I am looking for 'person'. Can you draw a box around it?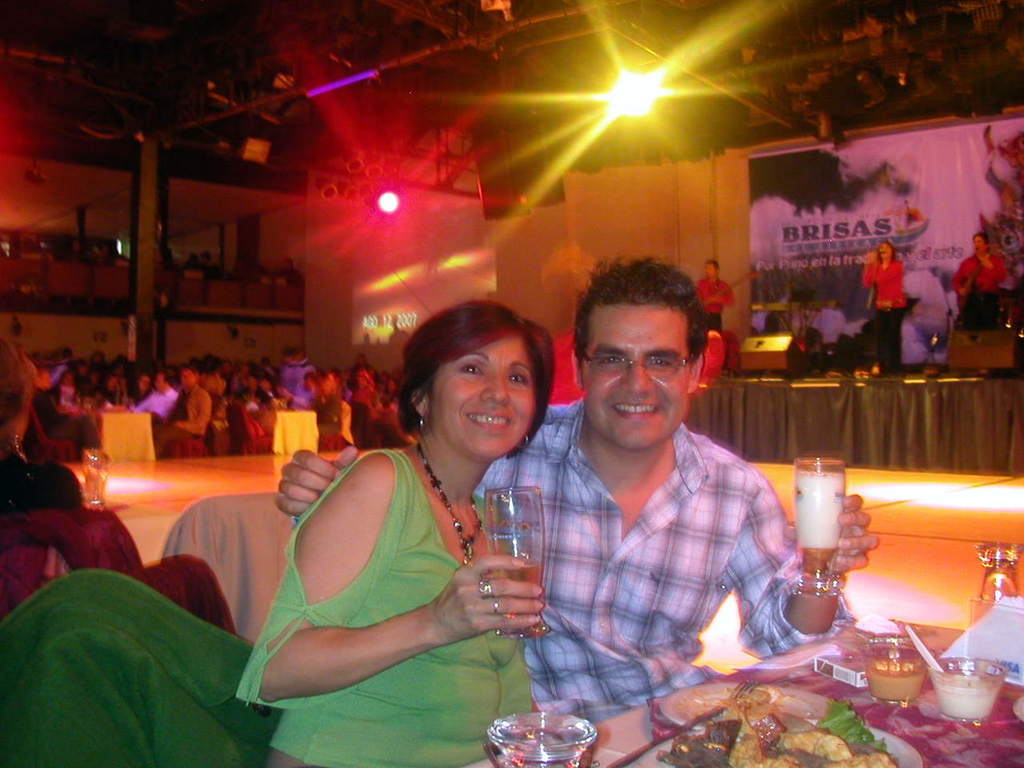
Sure, the bounding box is x1=266, y1=259, x2=882, y2=718.
